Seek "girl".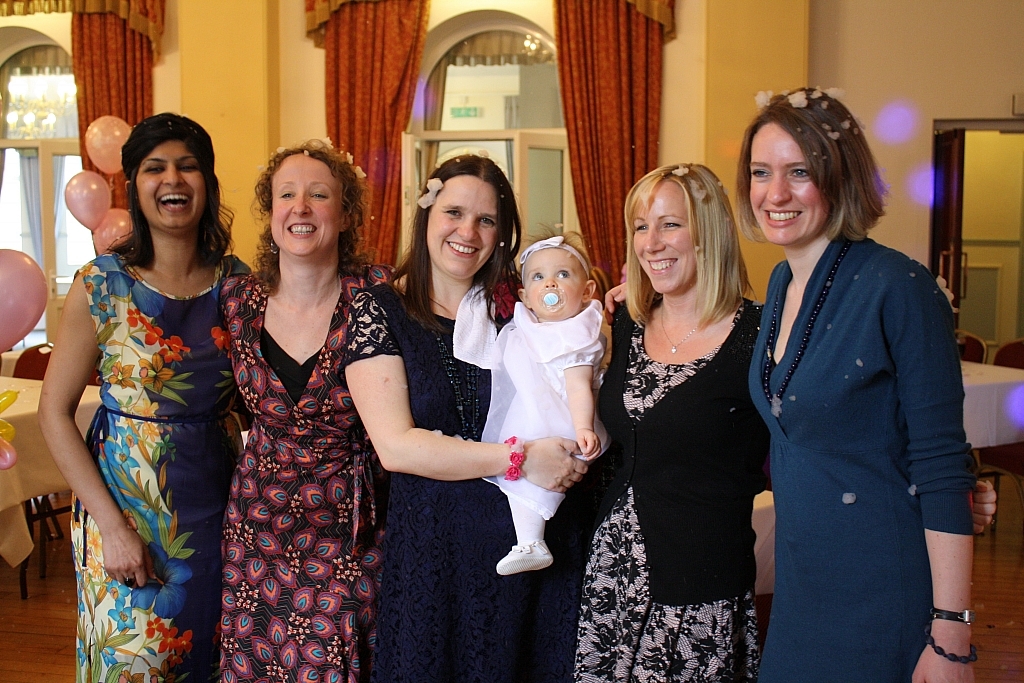
select_region(605, 89, 974, 682).
